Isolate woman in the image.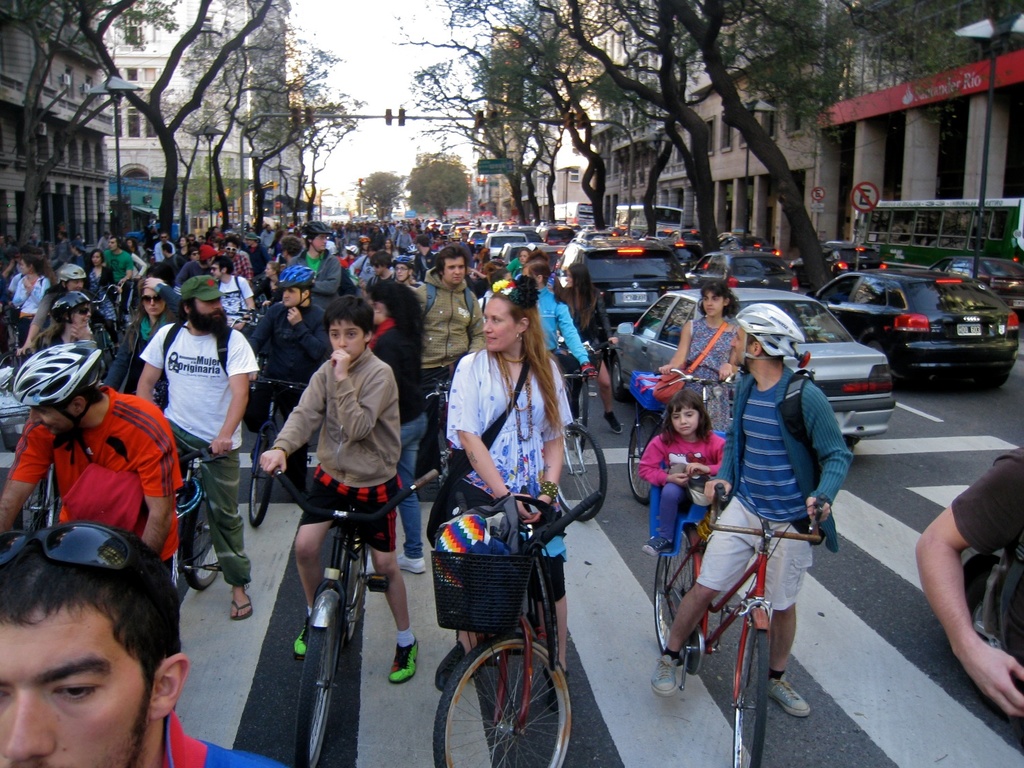
Isolated region: box=[100, 279, 181, 395].
